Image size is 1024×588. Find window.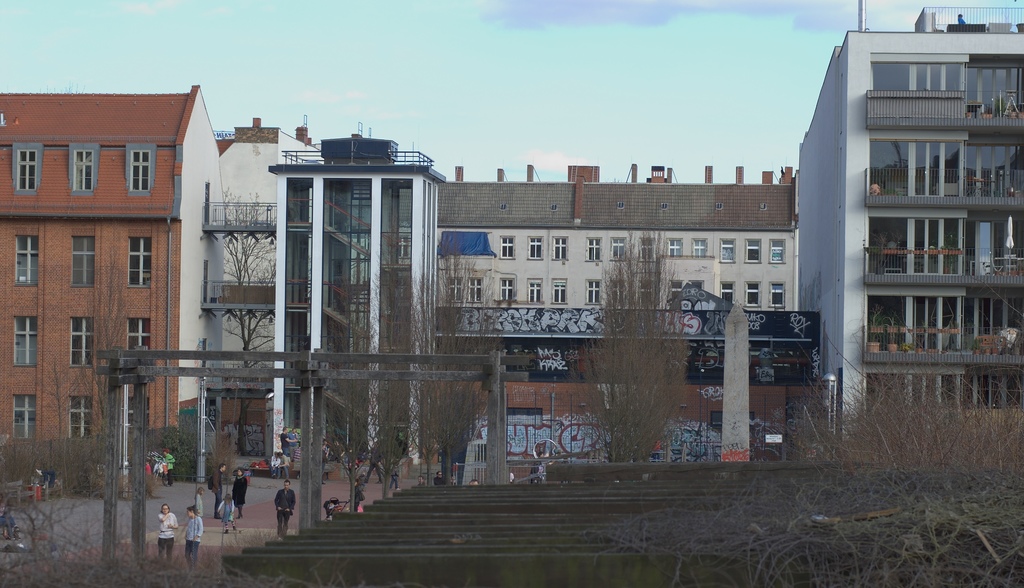
x1=125 y1=316 x2=150 y2=349.
